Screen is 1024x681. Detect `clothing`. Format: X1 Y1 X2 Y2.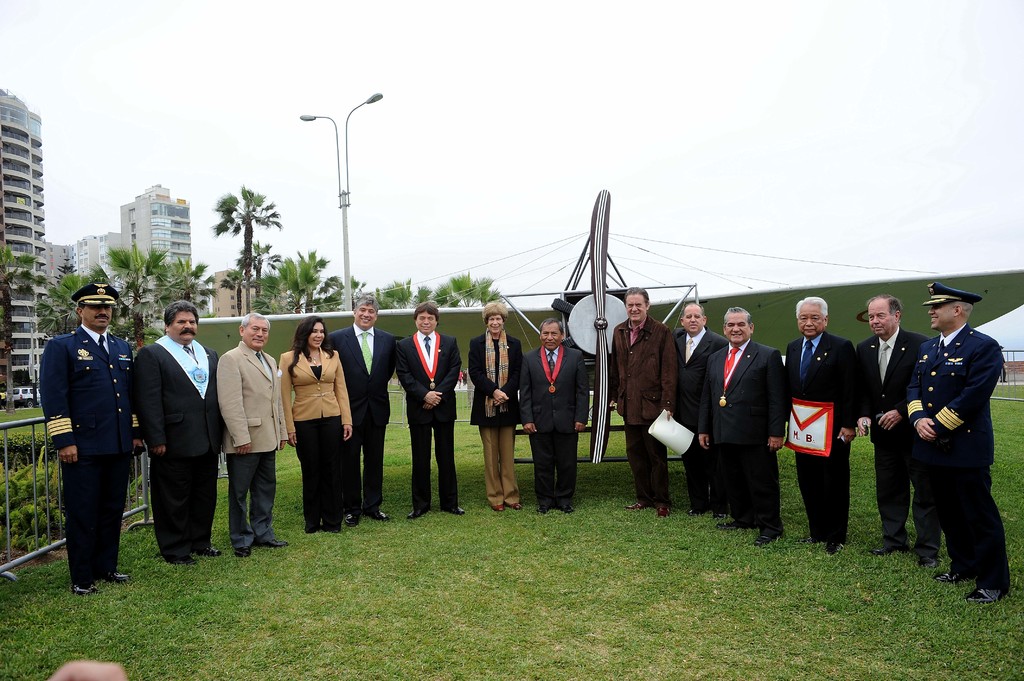
282 342 350 426.
